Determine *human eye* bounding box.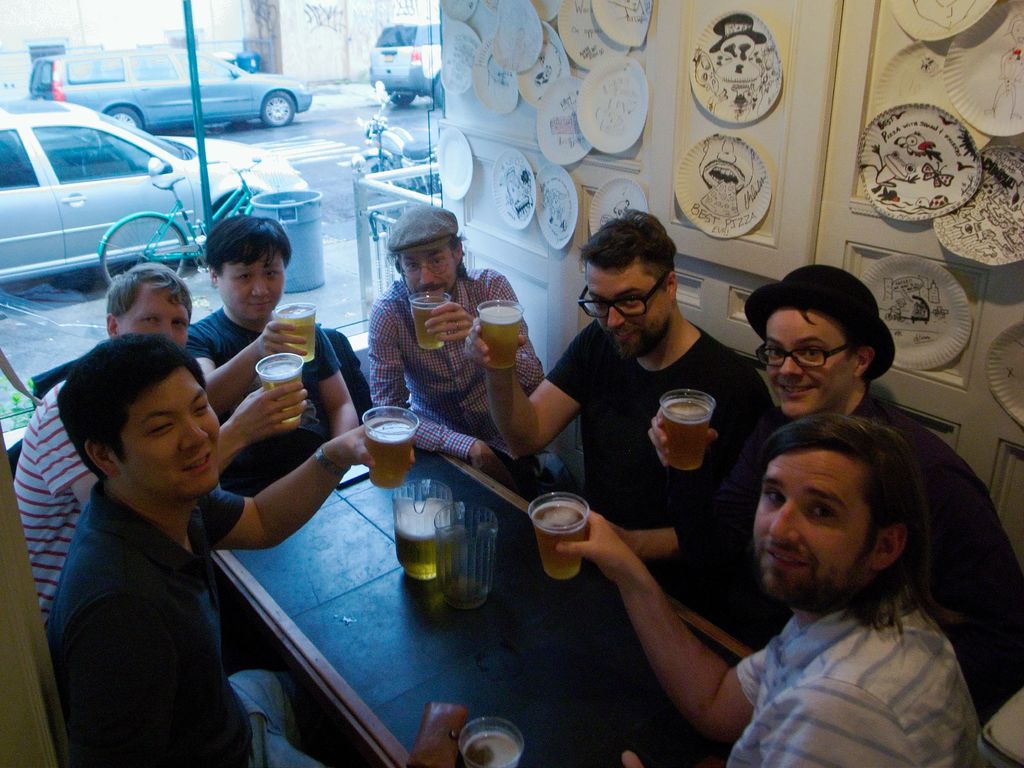
Determined: select_region(239, 270, 253, 283).
